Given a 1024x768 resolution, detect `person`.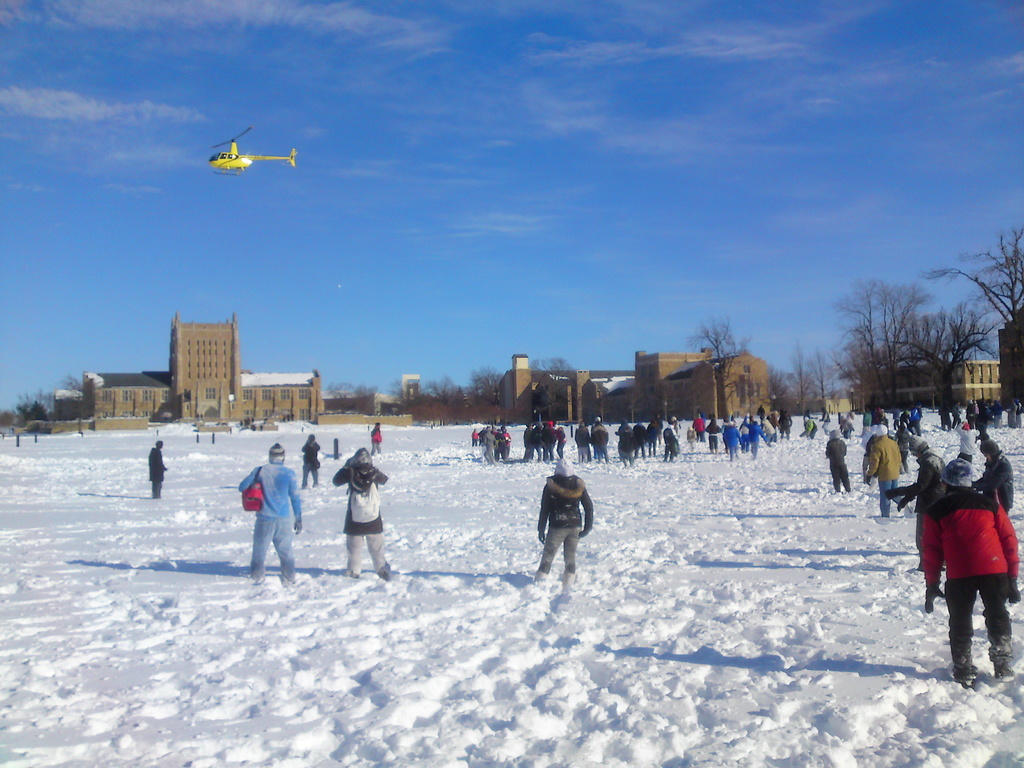
box(236, 442, 299, 589).
